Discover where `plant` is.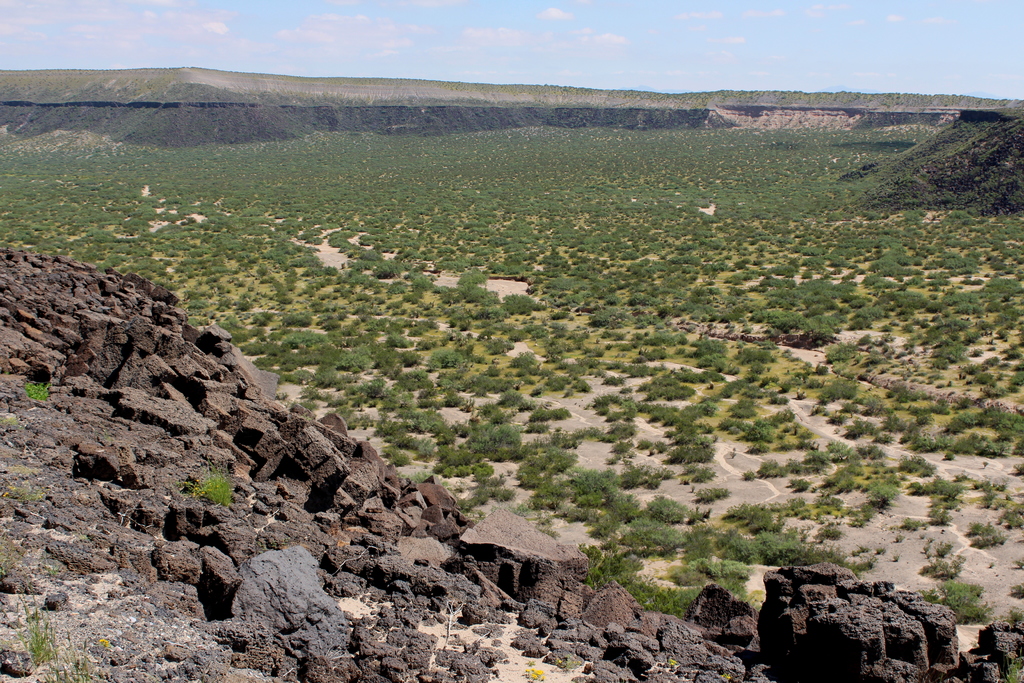
Discovered at left=0, top=530, right=20, bottom=572.
